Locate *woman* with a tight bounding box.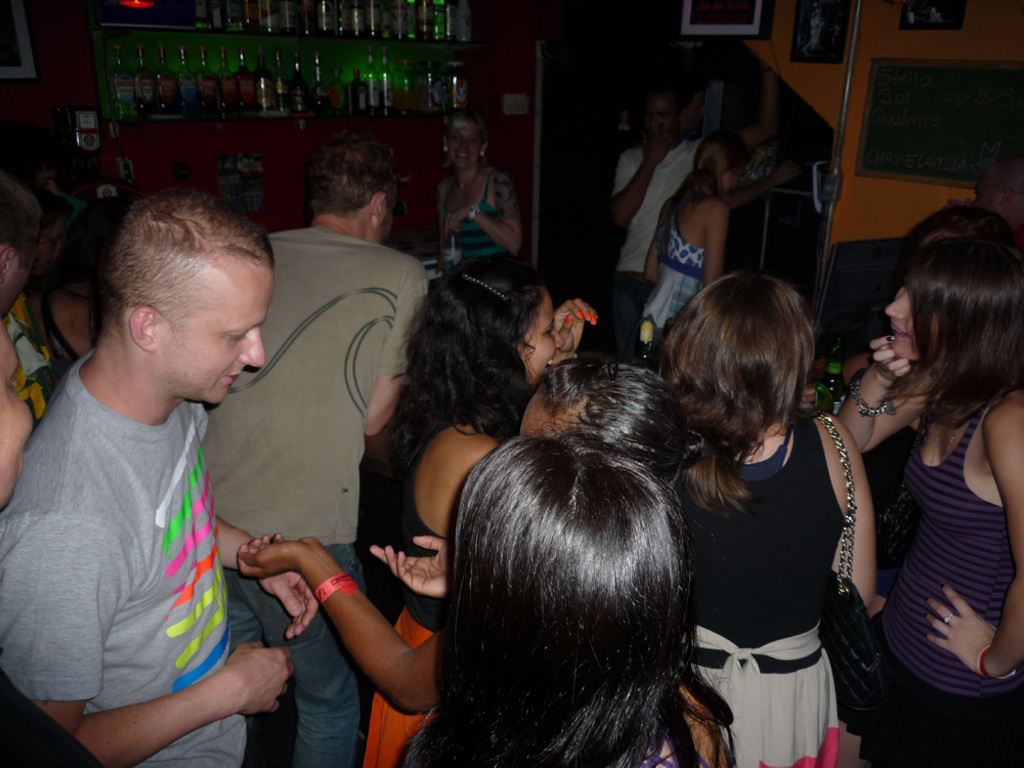
bbox(629, 136, 736, 359).
